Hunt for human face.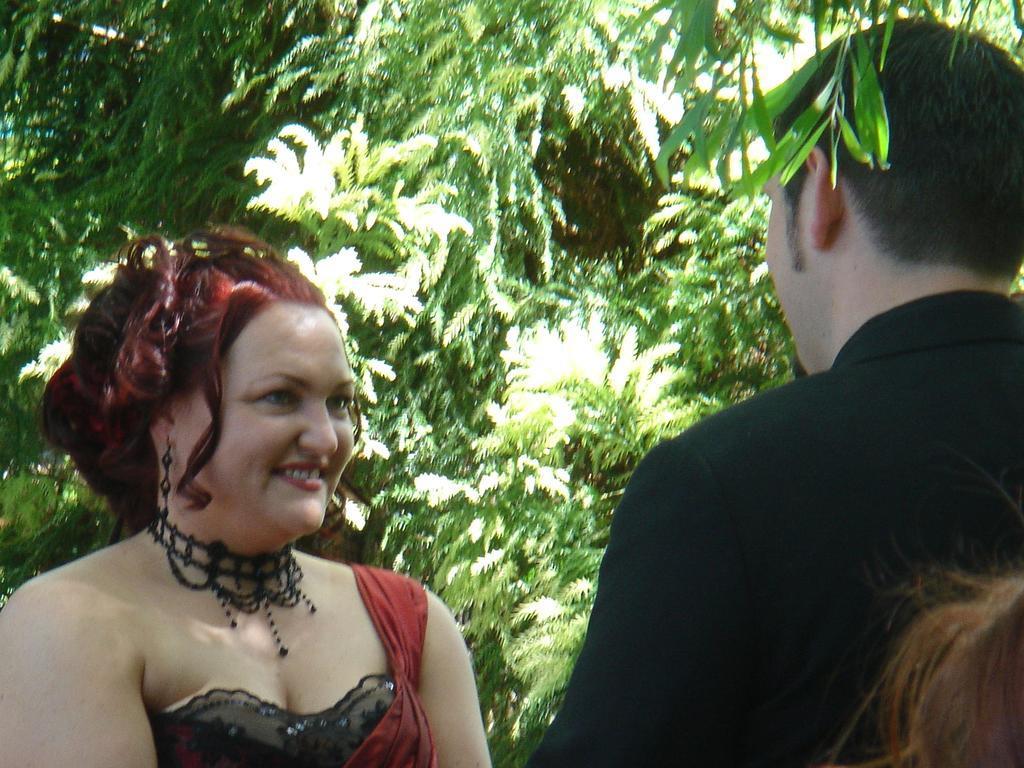
Hunted down at 762, 177, 830, 373.
